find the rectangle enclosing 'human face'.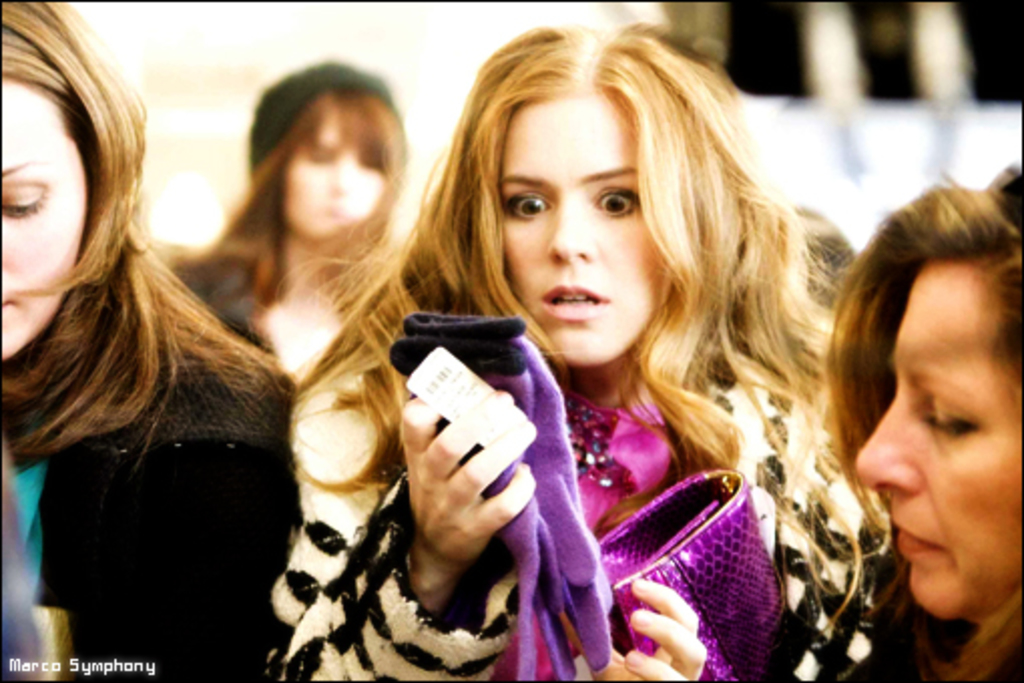
pyautogui.locateOnScreen(279, 106, 394, 235).
